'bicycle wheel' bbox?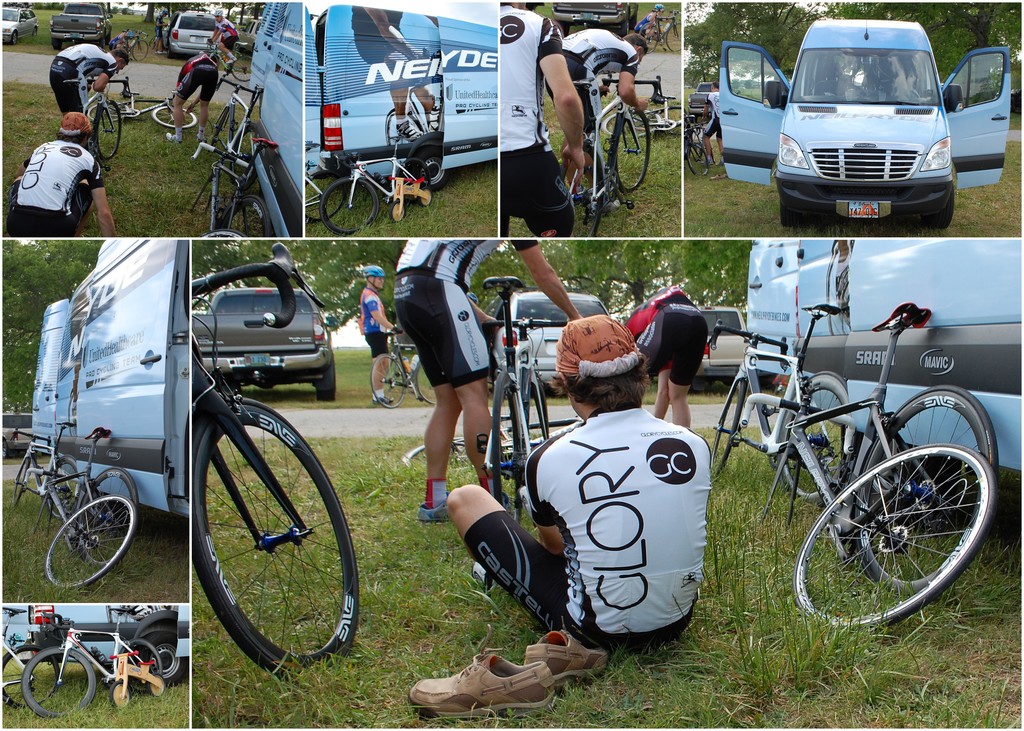
x1=323, y1=177, x2=378, y2=236
